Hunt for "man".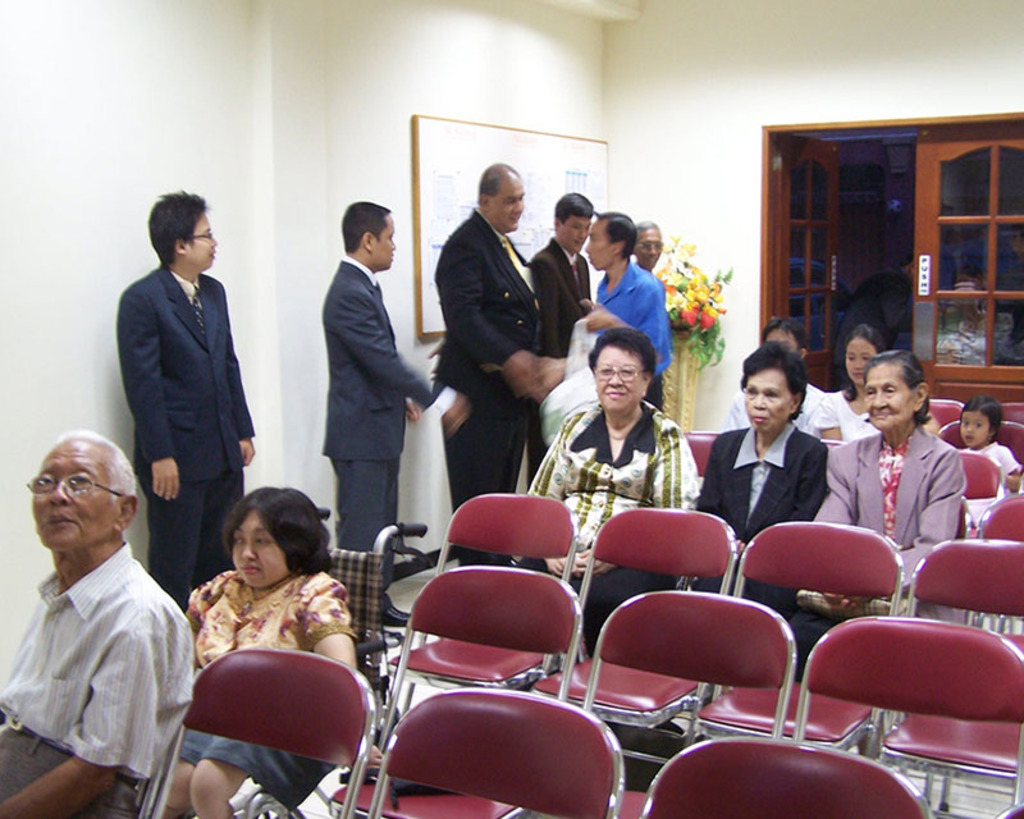
Hunted down at rect(579, 209, 677, 406).
